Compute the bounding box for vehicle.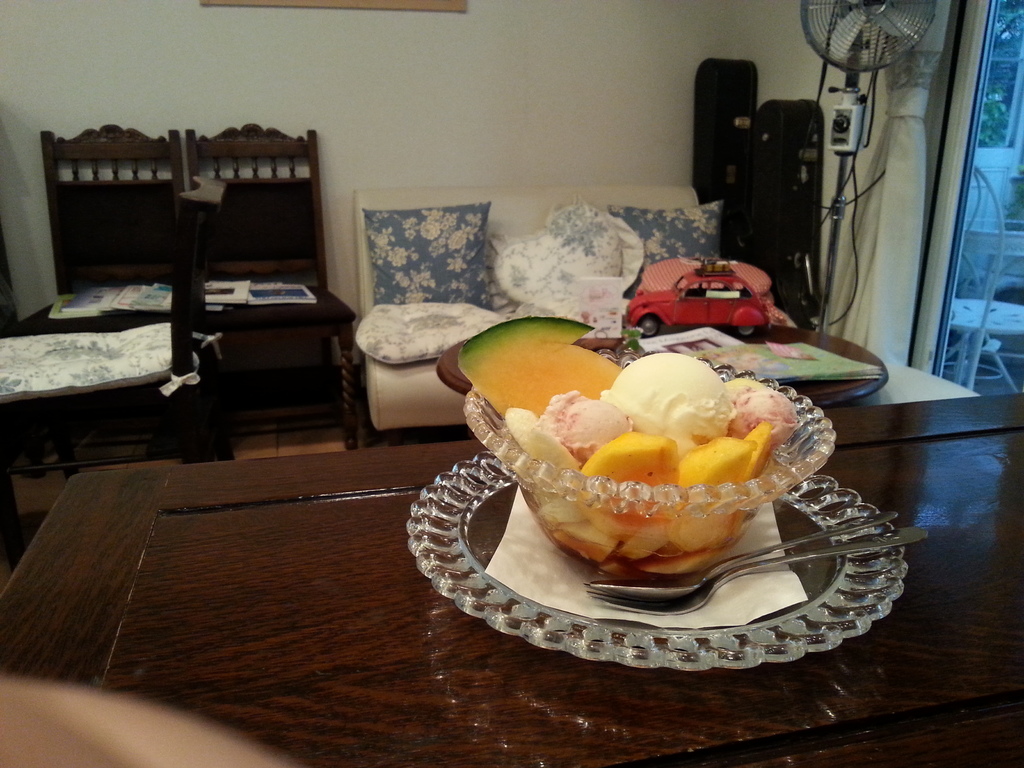
left=623, top=256, right=771, bottom=342.
